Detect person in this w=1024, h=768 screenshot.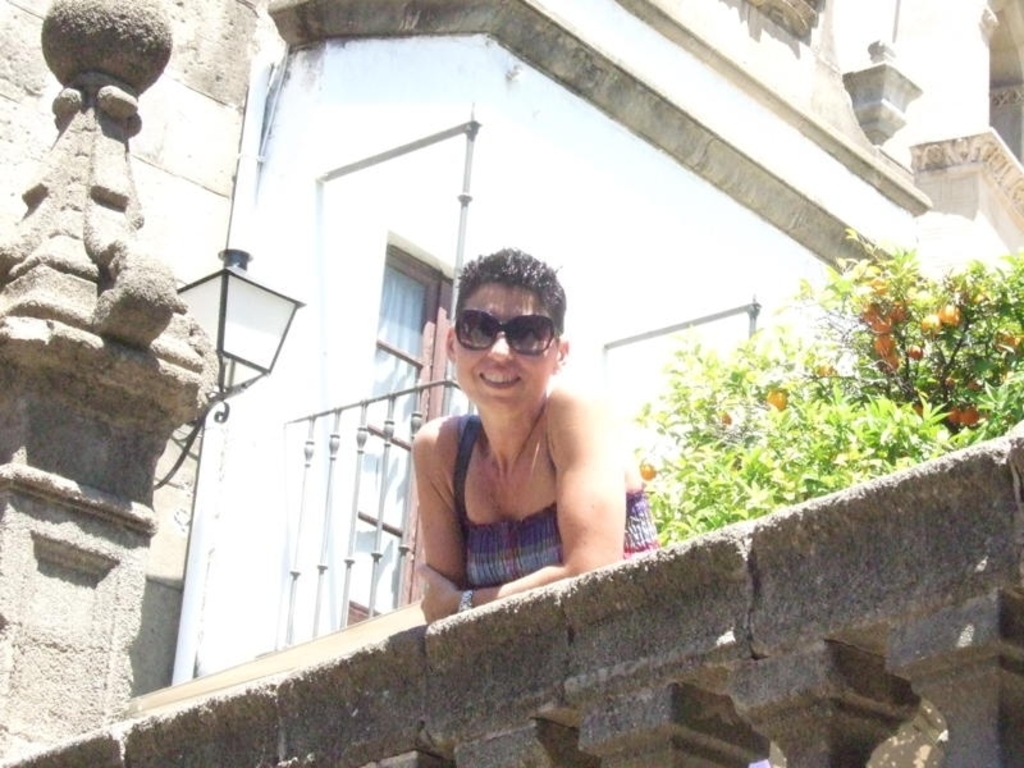
Detection: bbox=(378, 246, 645, 612).
